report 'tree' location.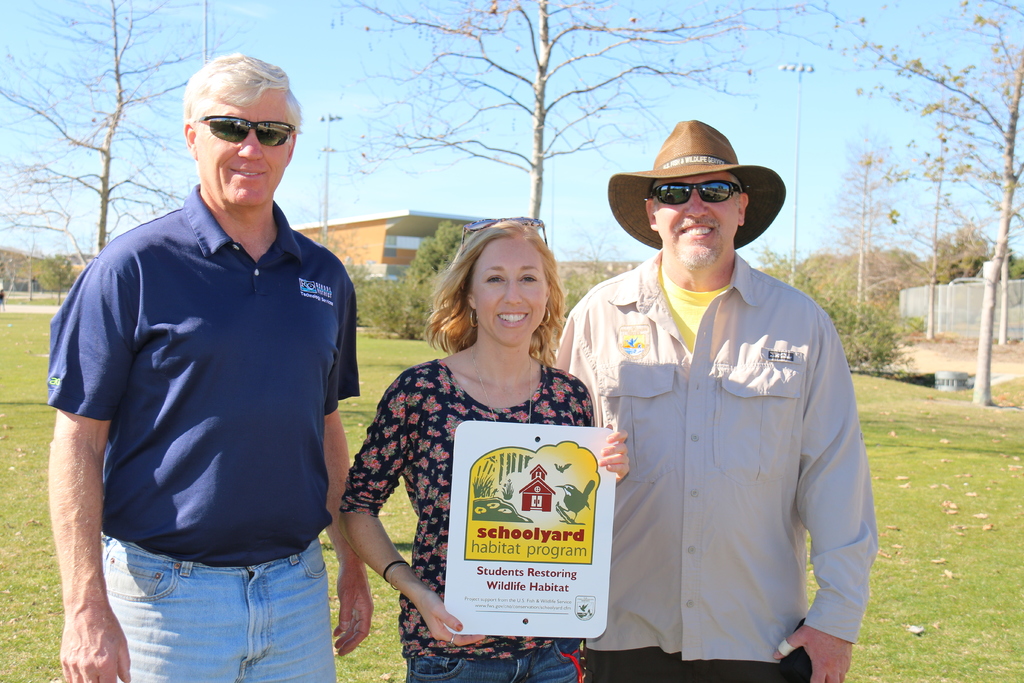
Report: box=[846, 245, 918, 313].
